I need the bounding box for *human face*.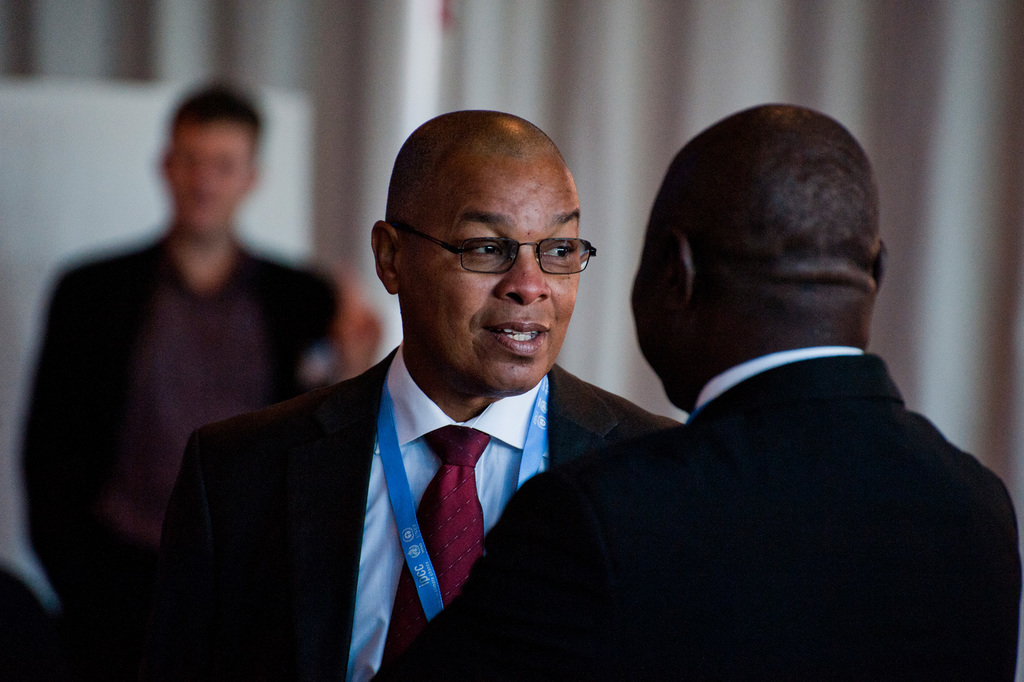
Here it is: <region>402, 158, 584, 395</region>.
